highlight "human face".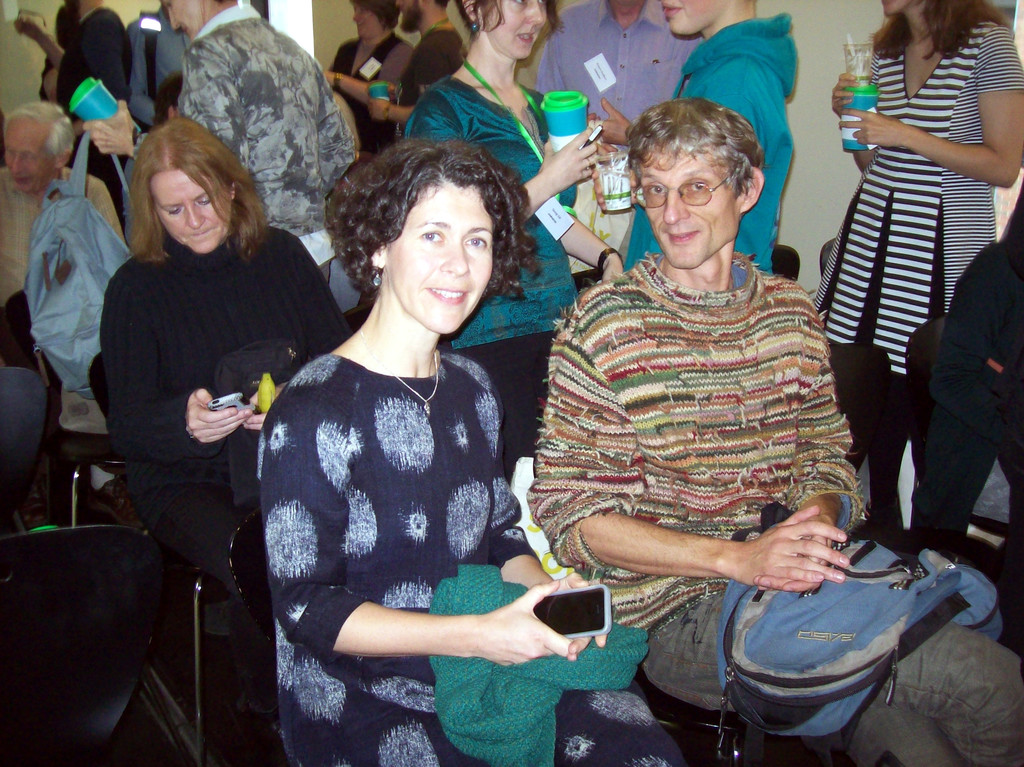
Highlighted region: (657,0,726,28).
